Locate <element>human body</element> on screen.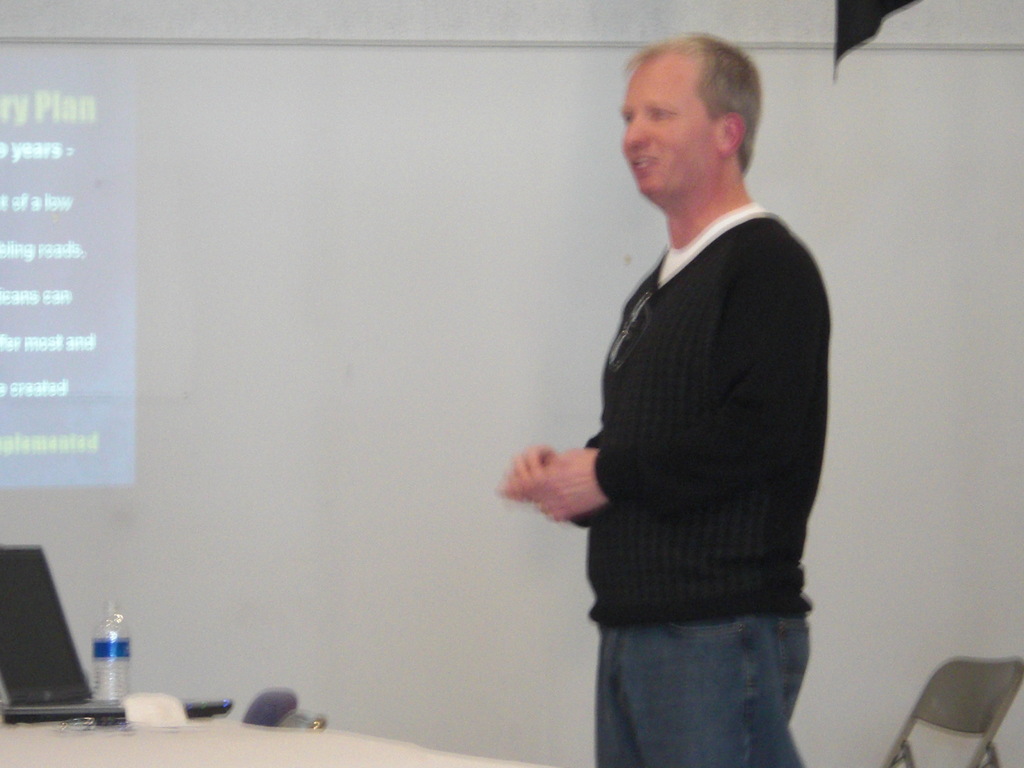
On screen at {"x1": 531, "y1": 22, "x2": 848, "y2": 767}.
